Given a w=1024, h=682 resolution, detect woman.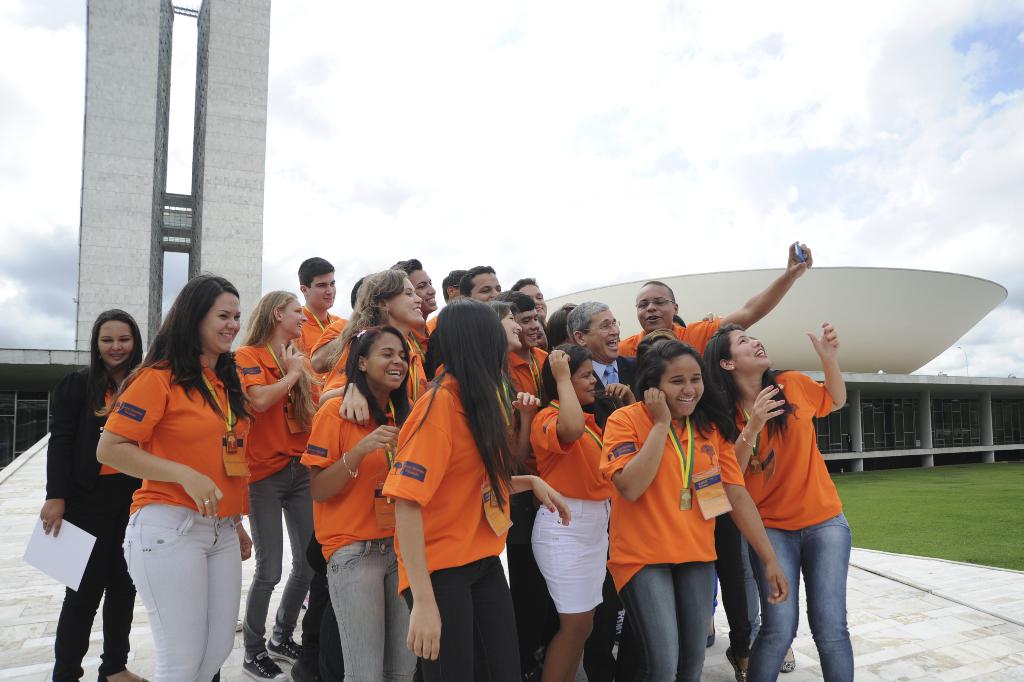
[left=231, top=289, right=323, bottom=681].
